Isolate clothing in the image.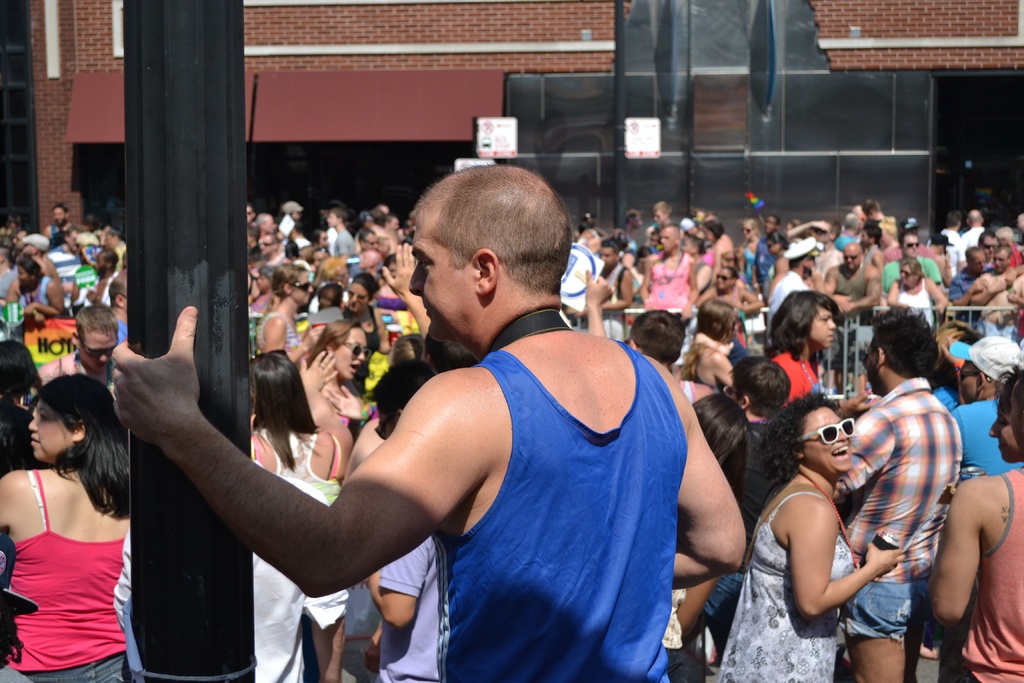
Isolated region: x1=831 y1=272 x2=874 y2=325.
